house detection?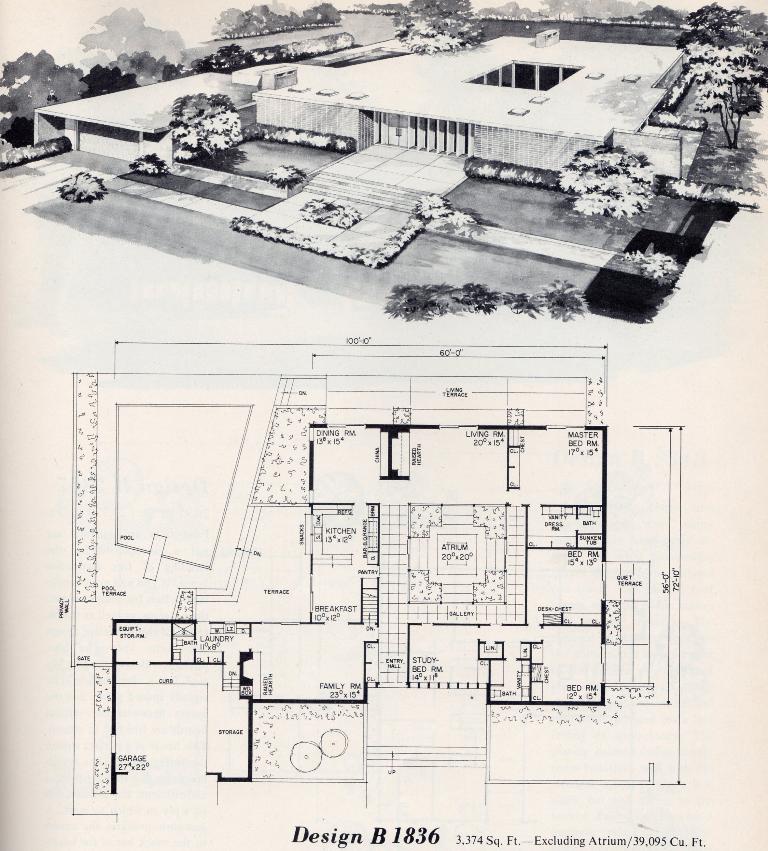
403:26:680:135
